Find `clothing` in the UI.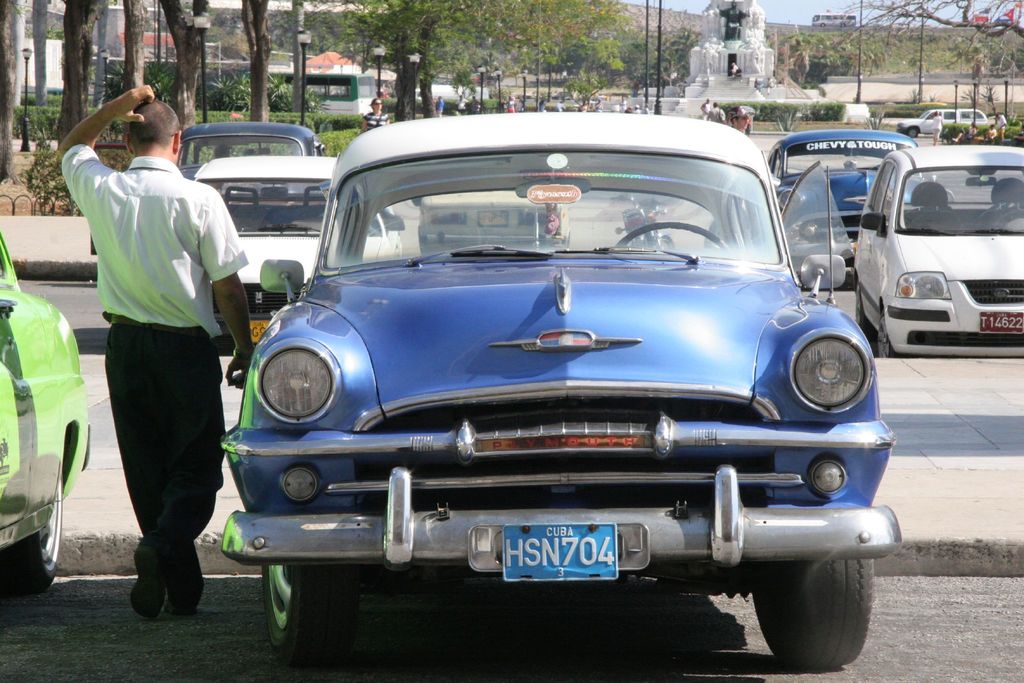
UI element at x1=72 y1=95 x2=238 y2=595.
